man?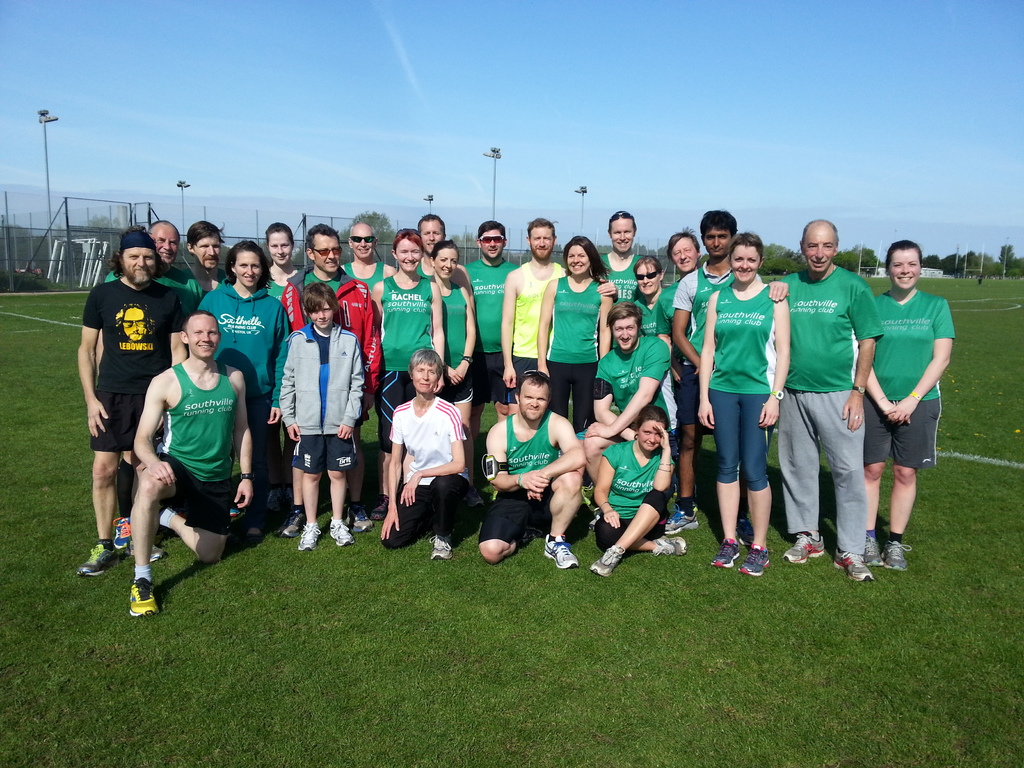
<box>411,214,477,307</box>
